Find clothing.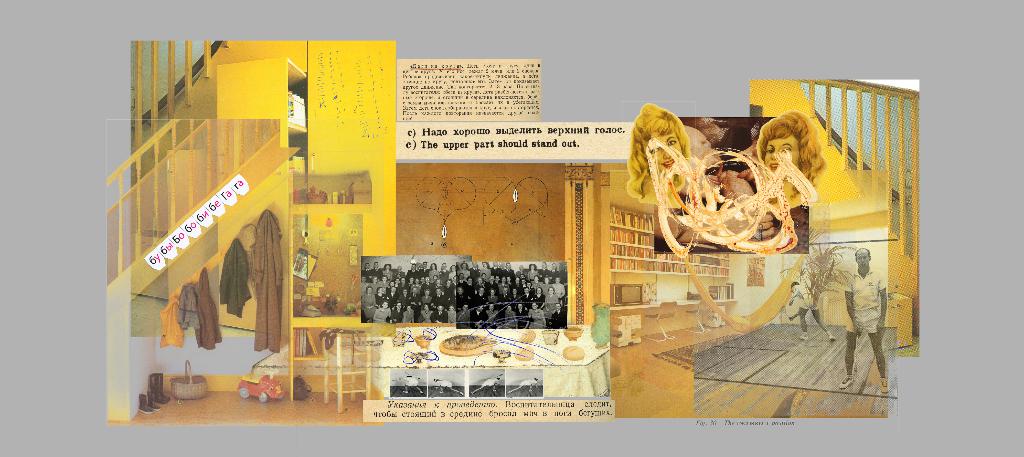
region(843, 262, 885, 331).
